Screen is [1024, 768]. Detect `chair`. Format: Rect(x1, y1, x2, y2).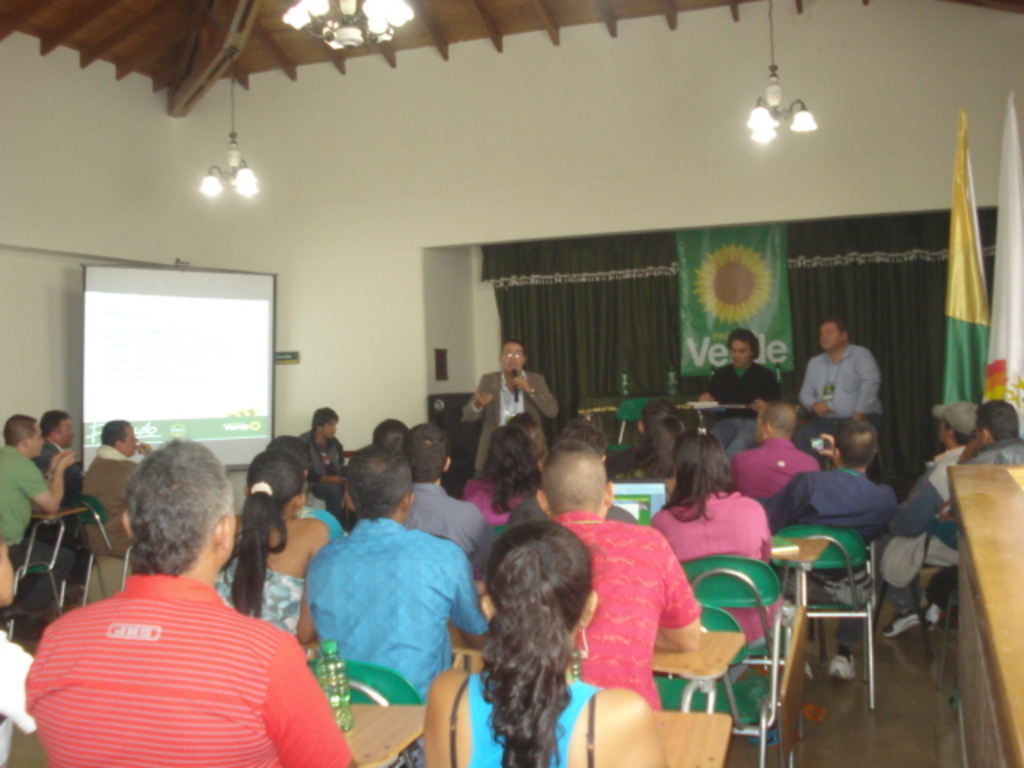
Rect(654, 598, 779, 766).
